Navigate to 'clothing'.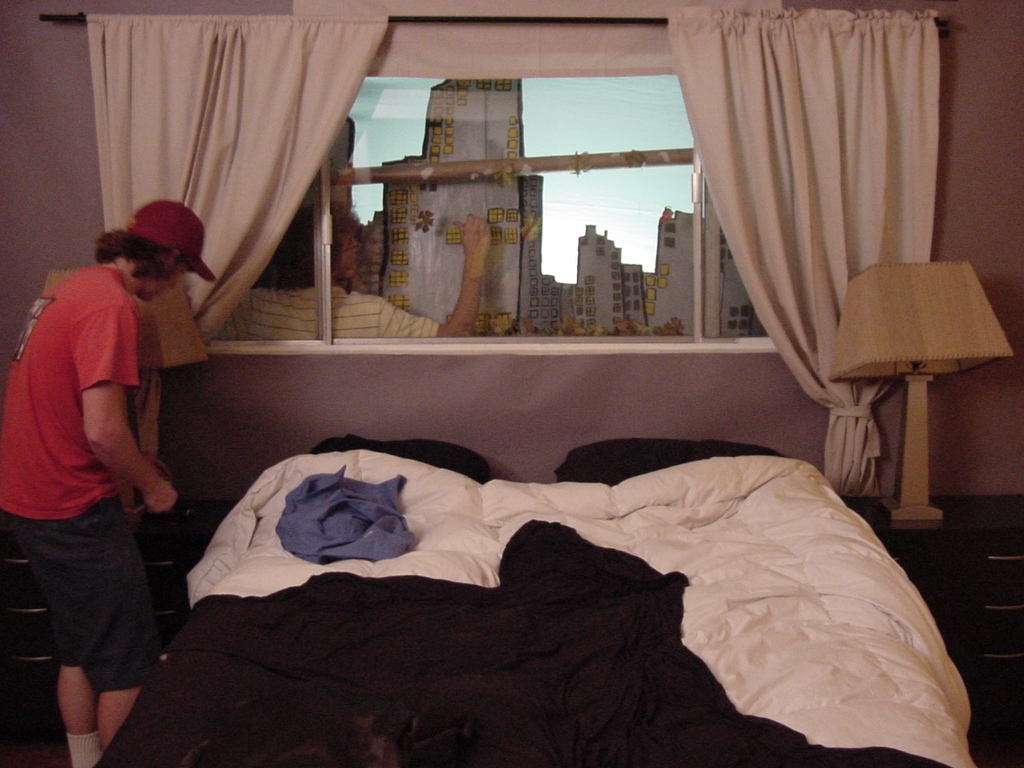
Navigation target: {"x1": 200, "y1": 284, "x2": 442, "y2": 344}.
